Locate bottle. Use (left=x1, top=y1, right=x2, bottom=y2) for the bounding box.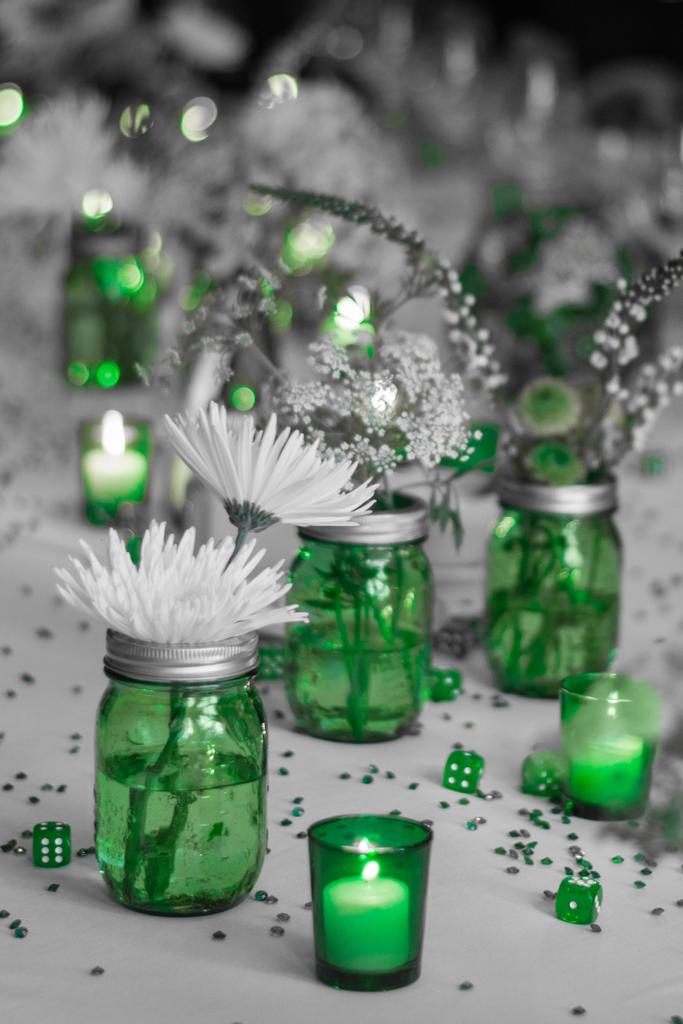
(left=89, top=620, right=273, bottom=916).
